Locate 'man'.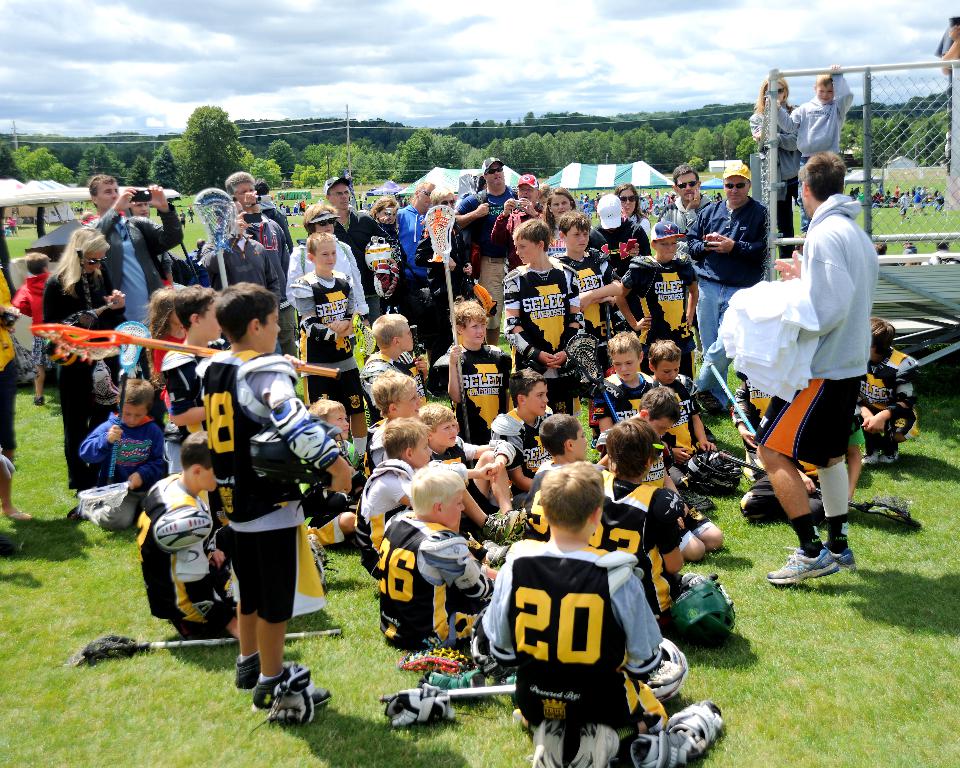
Bounding box: (x1=787, y1=58, x2=858, y2=233).
